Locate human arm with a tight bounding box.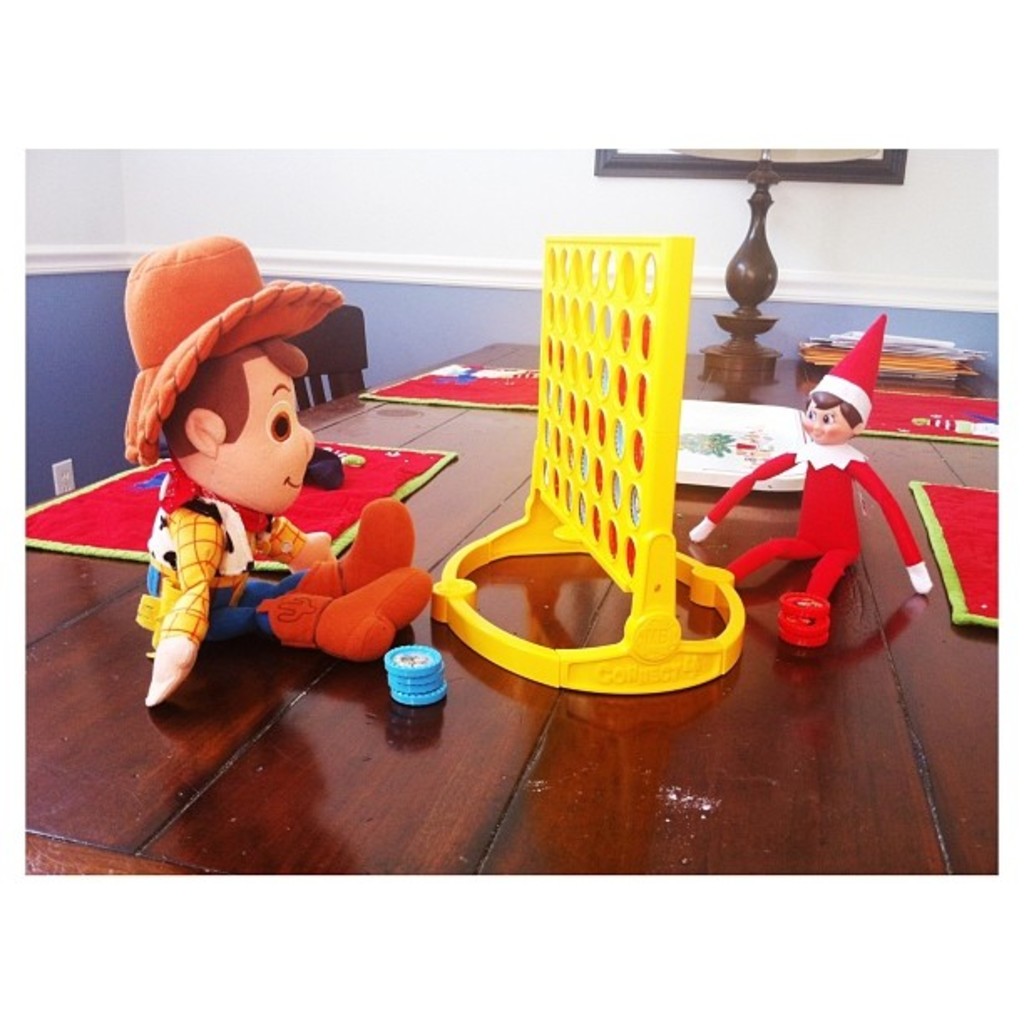
[x1=243, y1=514, x2=338, y2=577].
